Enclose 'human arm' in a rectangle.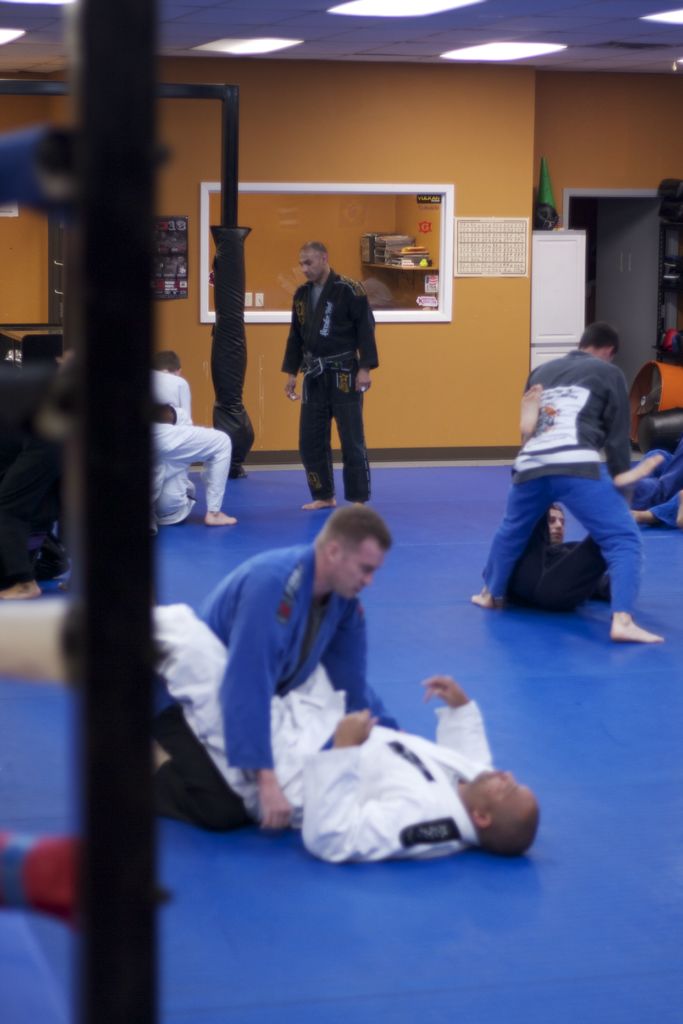
[347,278,392,398].
